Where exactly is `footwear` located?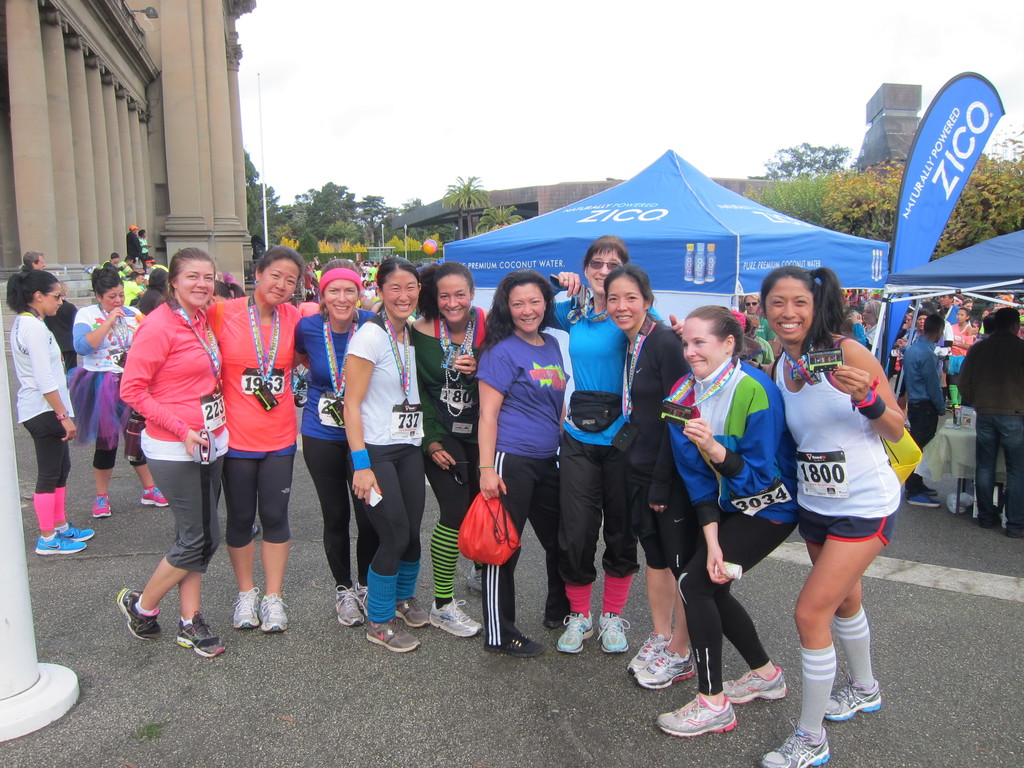
Its bounding box is bbox(632, 645, 700, 686).
